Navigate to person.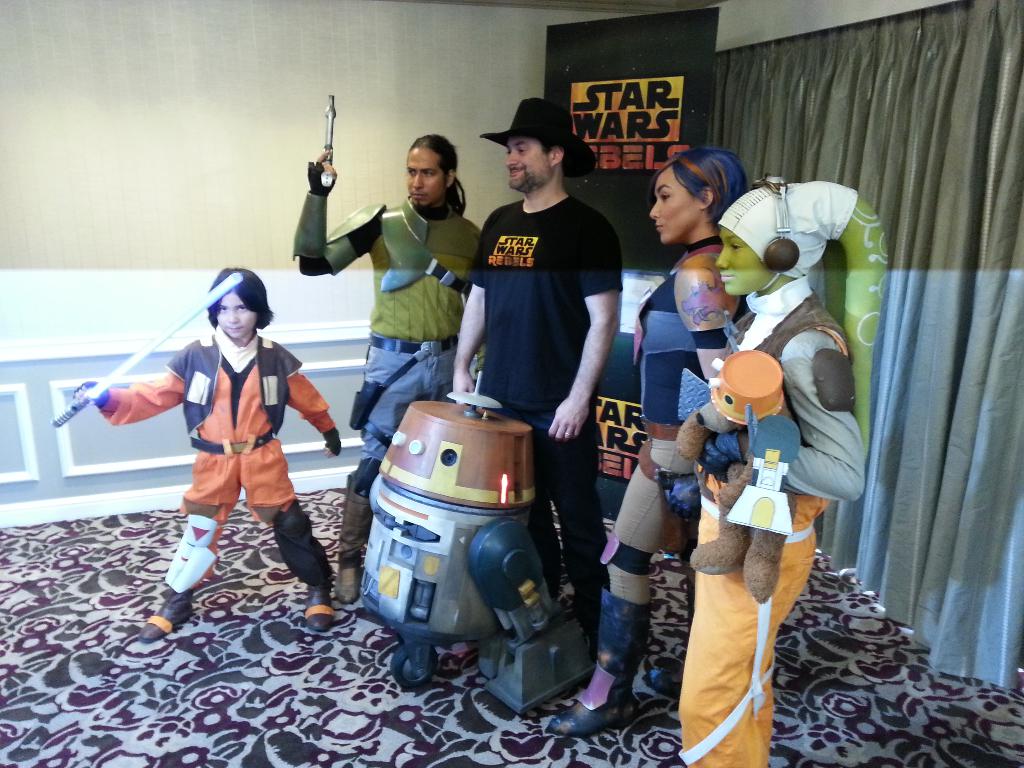
Navigation target: [left=296, top=134, right=485, bottom=607].
